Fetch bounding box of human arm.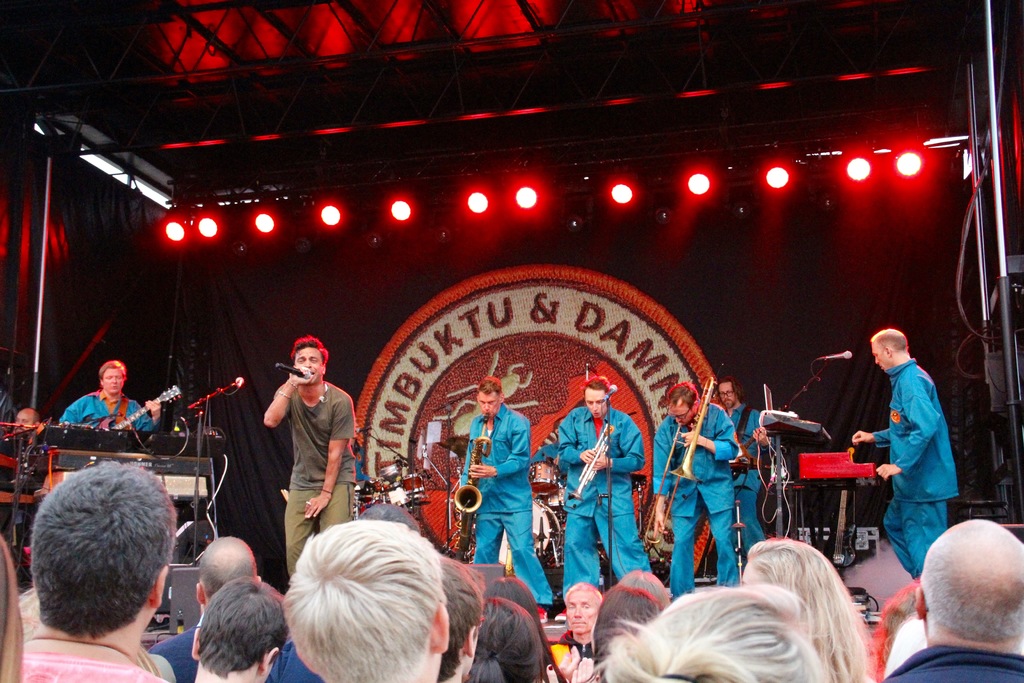
Bbox: box(559, 415, 606, 472).
